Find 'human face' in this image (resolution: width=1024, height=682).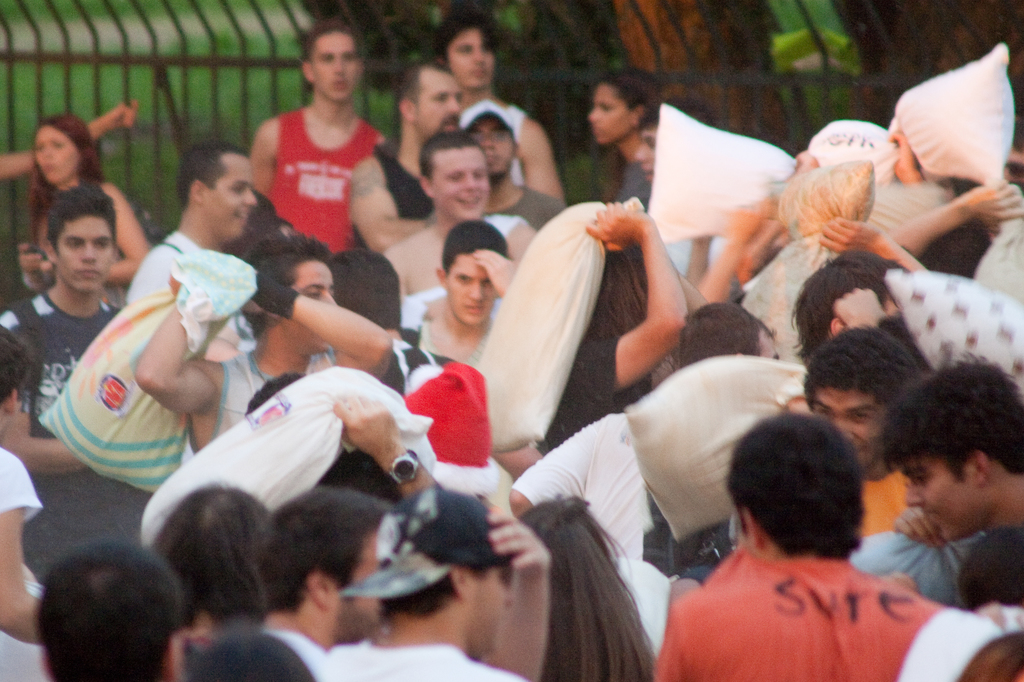
select_region(35, 126, 77, 182).
